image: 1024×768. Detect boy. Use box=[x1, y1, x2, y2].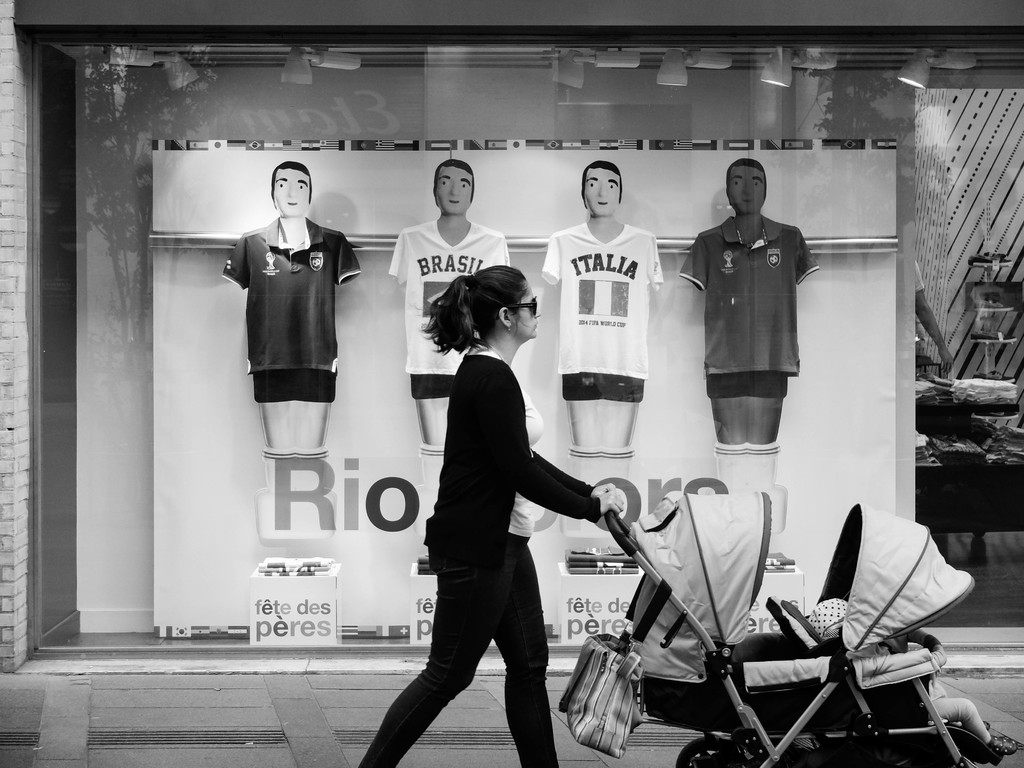
box=[221, 161, 358, 540].
